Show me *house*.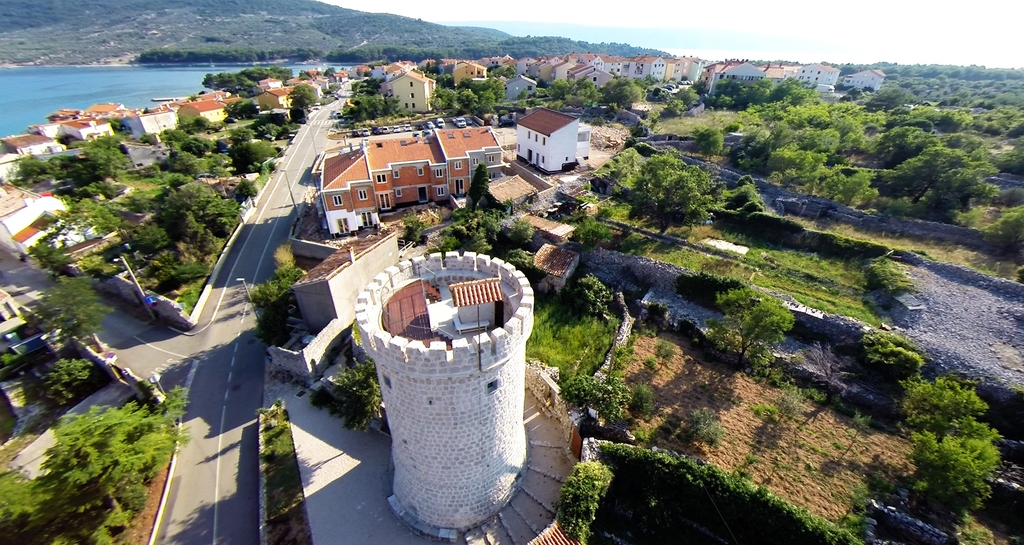
*house* is here: (849, 67, 882, 98).
